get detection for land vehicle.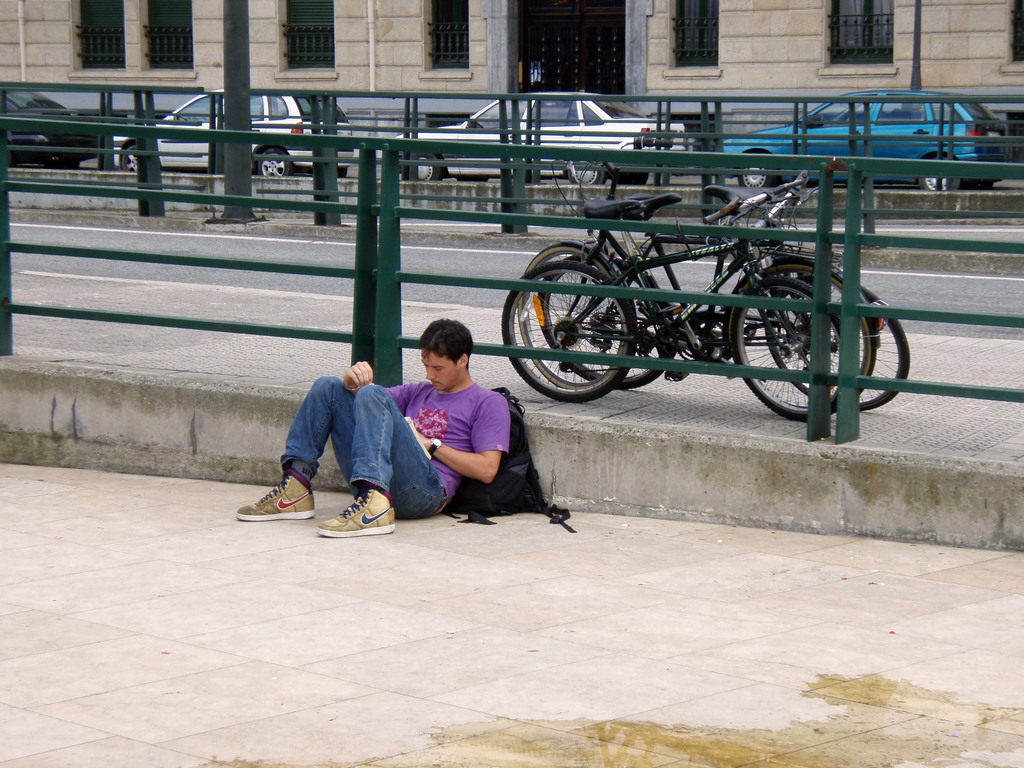
Detection: <box>392,88,687,186</box>.
